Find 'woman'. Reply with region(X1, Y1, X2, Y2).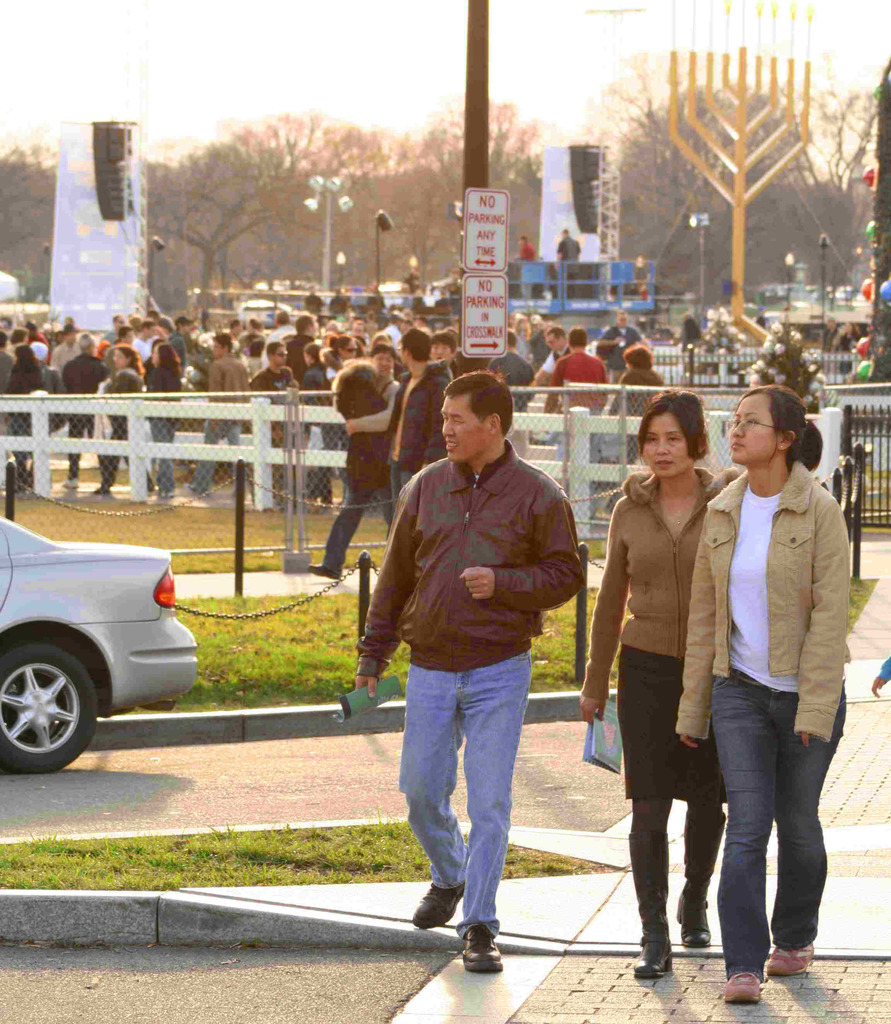
region(142, 339, 184, 496).
